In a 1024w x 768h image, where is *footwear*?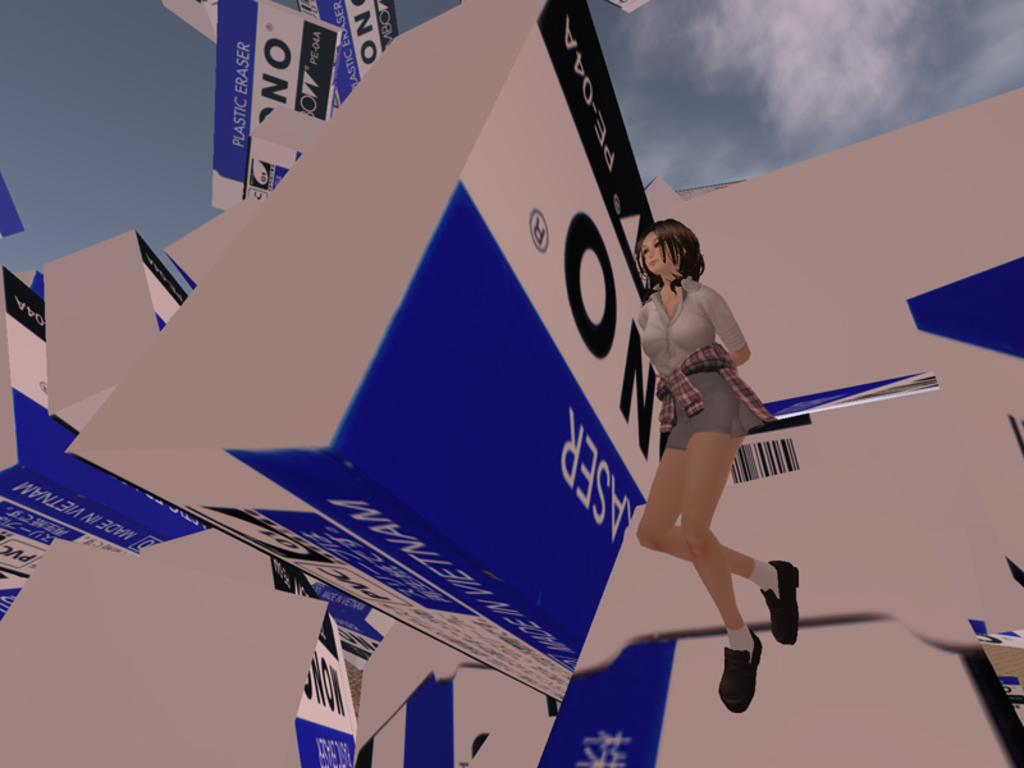
bbox=(756, 559, 800, 648).
